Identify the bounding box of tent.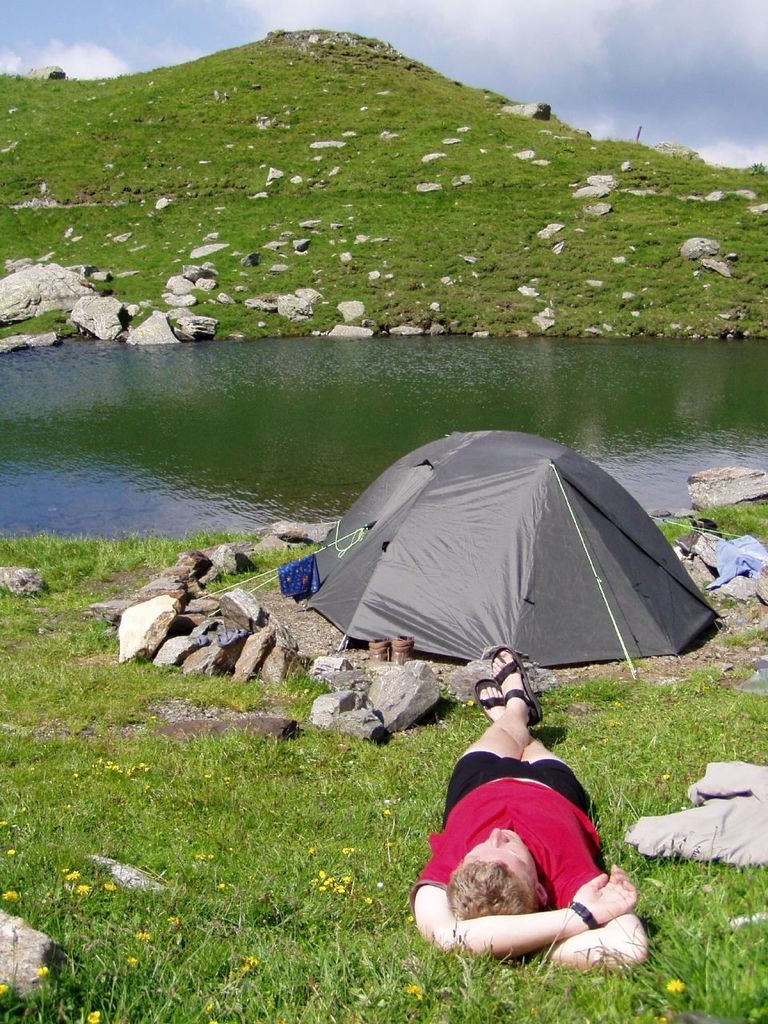
pyautogui.locateOnScreen(287, 433, 727, 678).
